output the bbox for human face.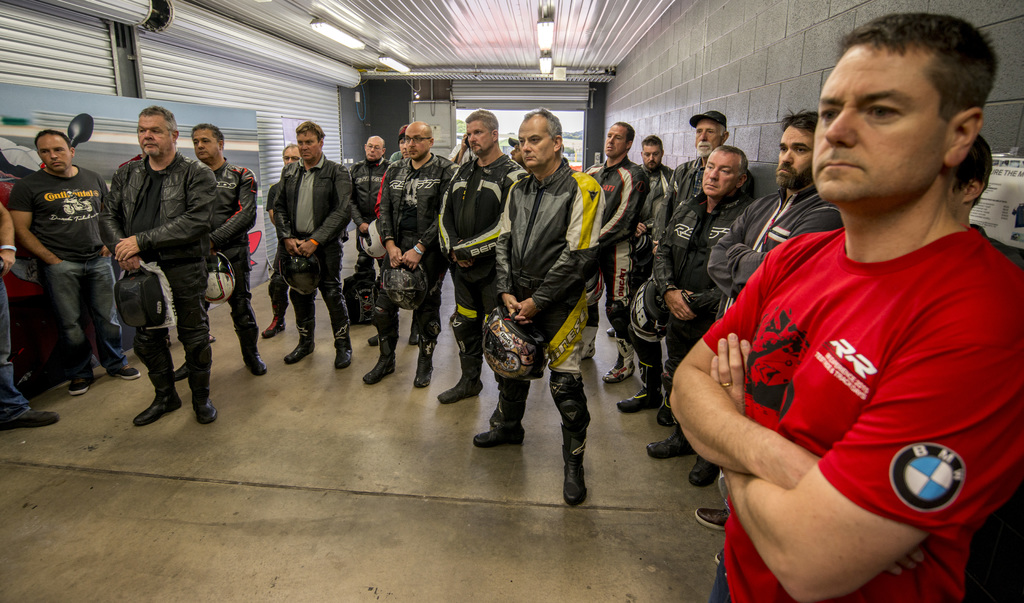
bbox(600, 125, 629, 156).
